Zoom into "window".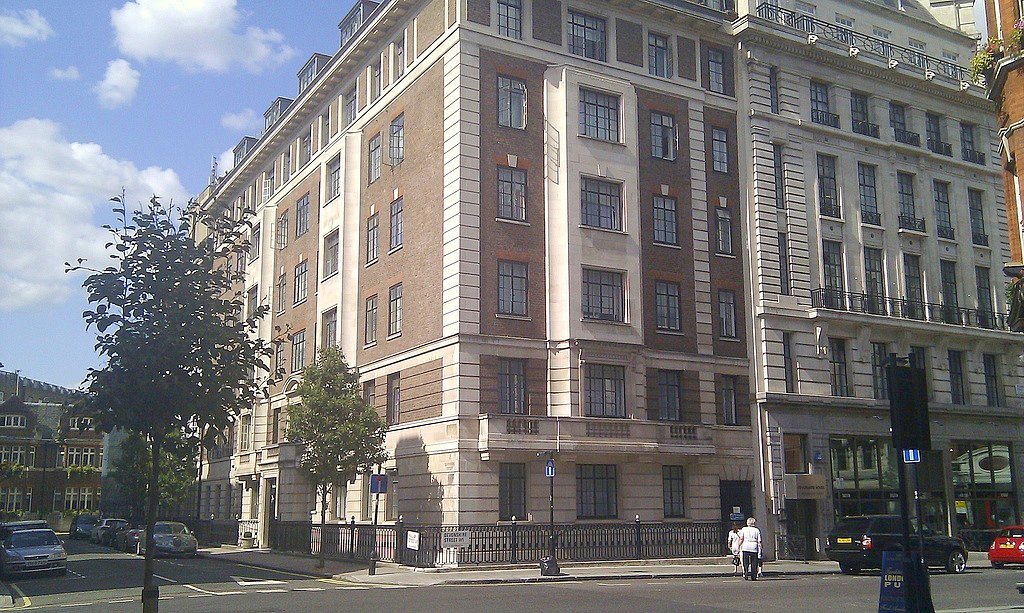
Zoom target: (319, 307, 340, 349).
